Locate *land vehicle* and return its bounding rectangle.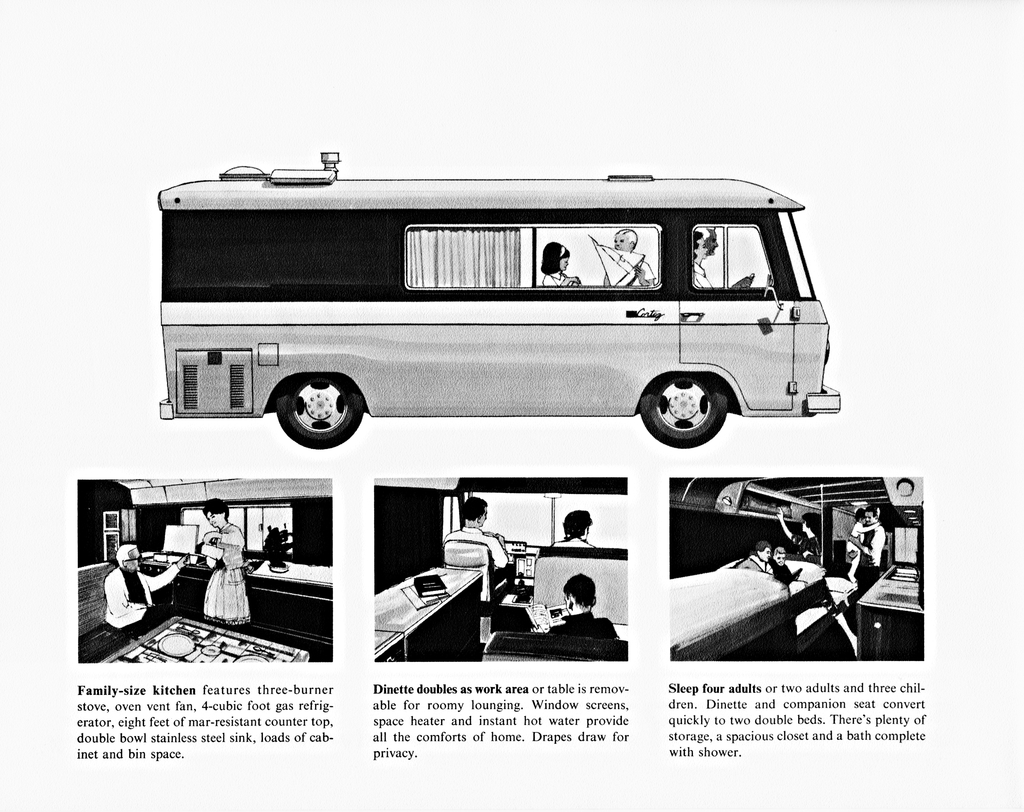
Rect(155, 190, 835, 467).
